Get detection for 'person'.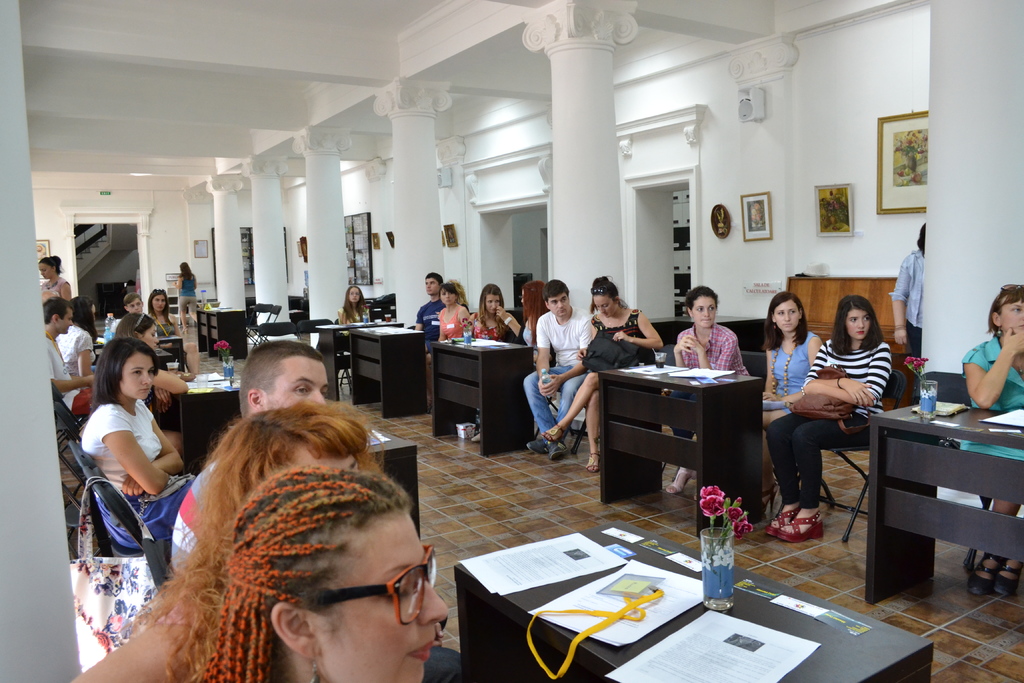
Detection: select_region(519, 283, 595, 460).
